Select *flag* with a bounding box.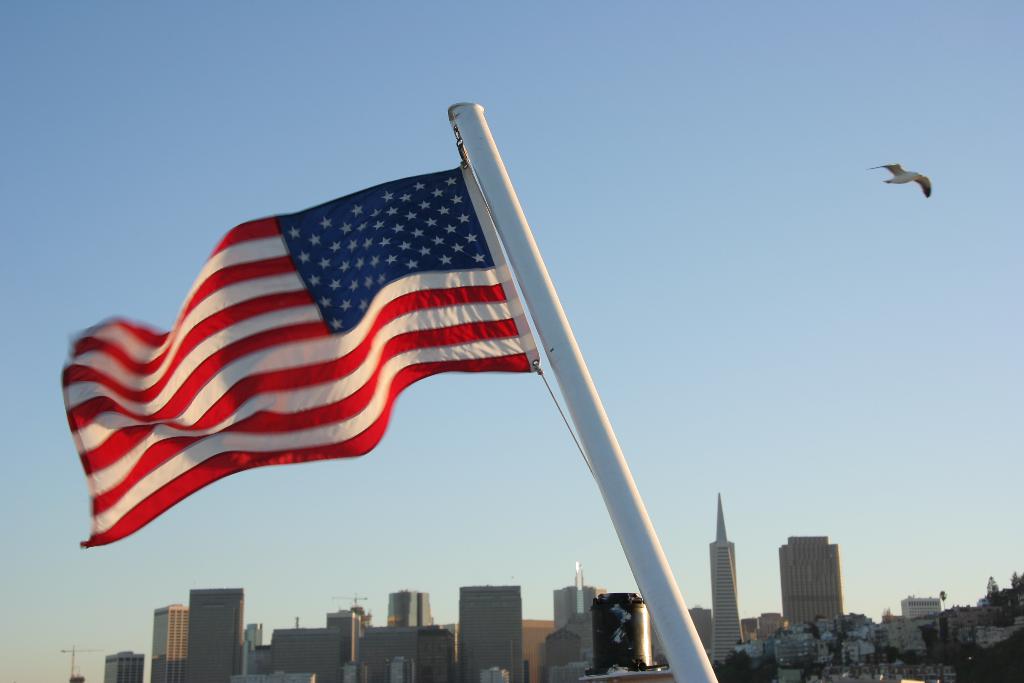
bbox=[60, 164, 536, 551].
